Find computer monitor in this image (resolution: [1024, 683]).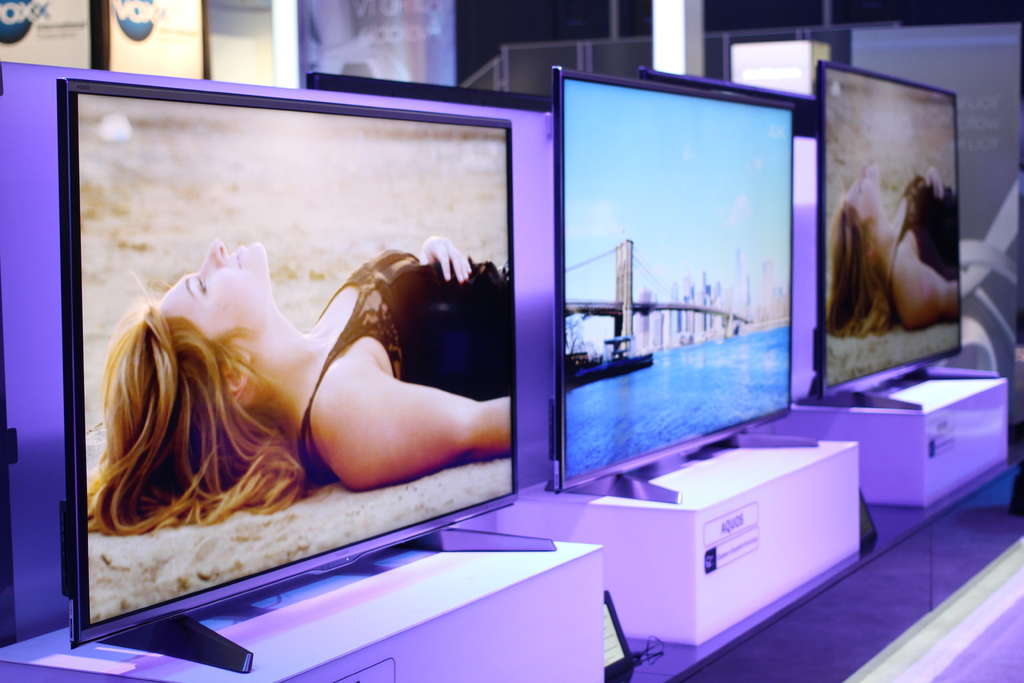
bbox=(550, 46, 823, 509).
